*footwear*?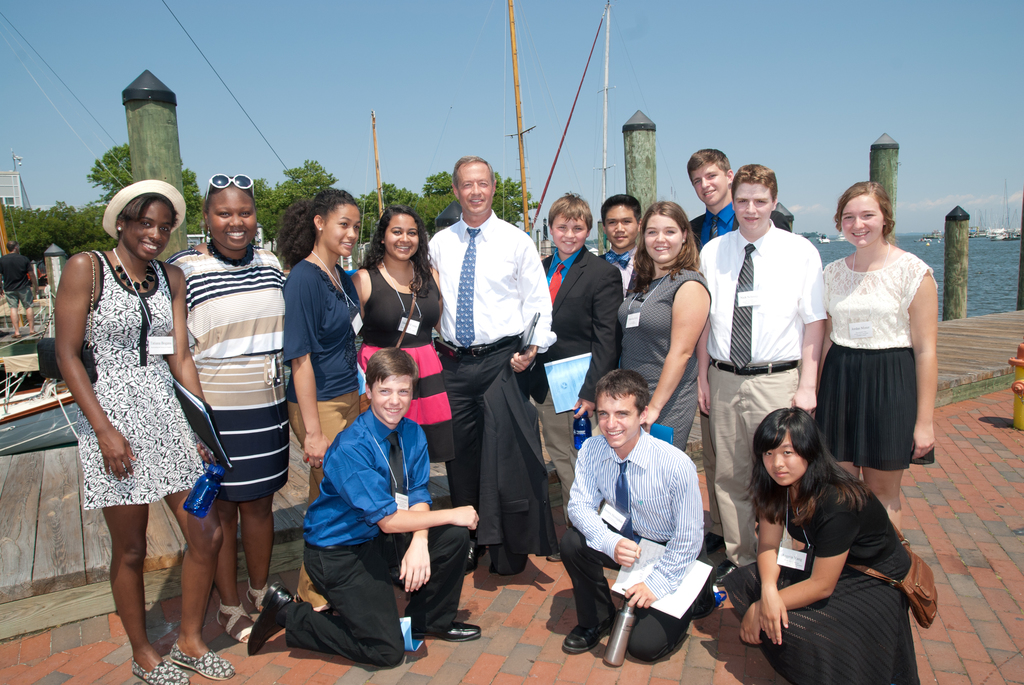
select_region(244, 580, 296, 655)
